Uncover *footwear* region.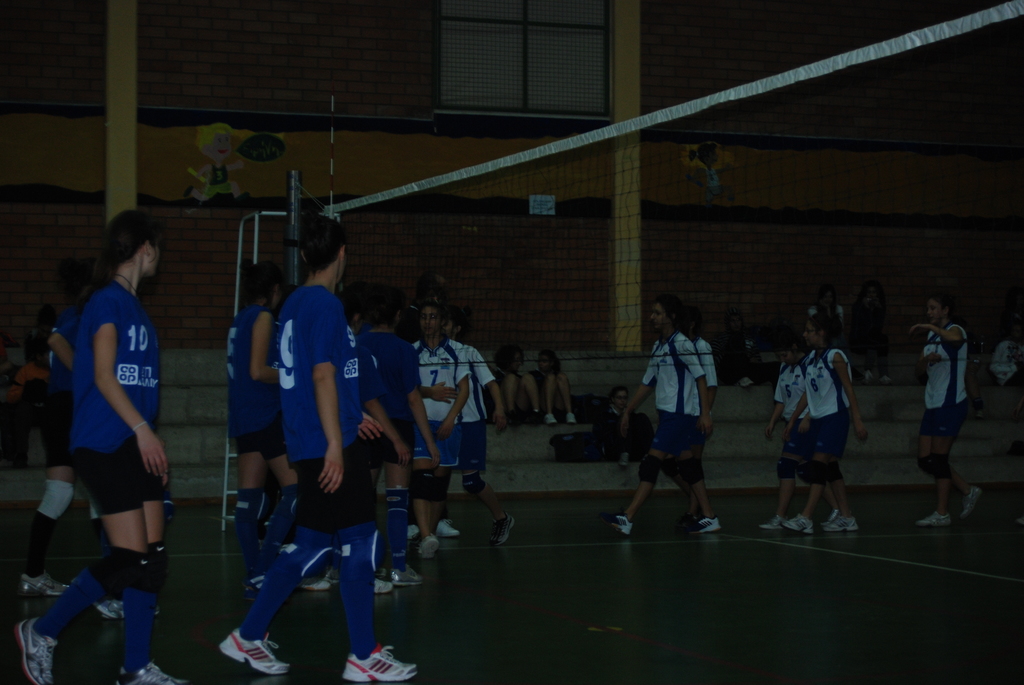
Uncovered: Rect(915, 508, 956, 530).
